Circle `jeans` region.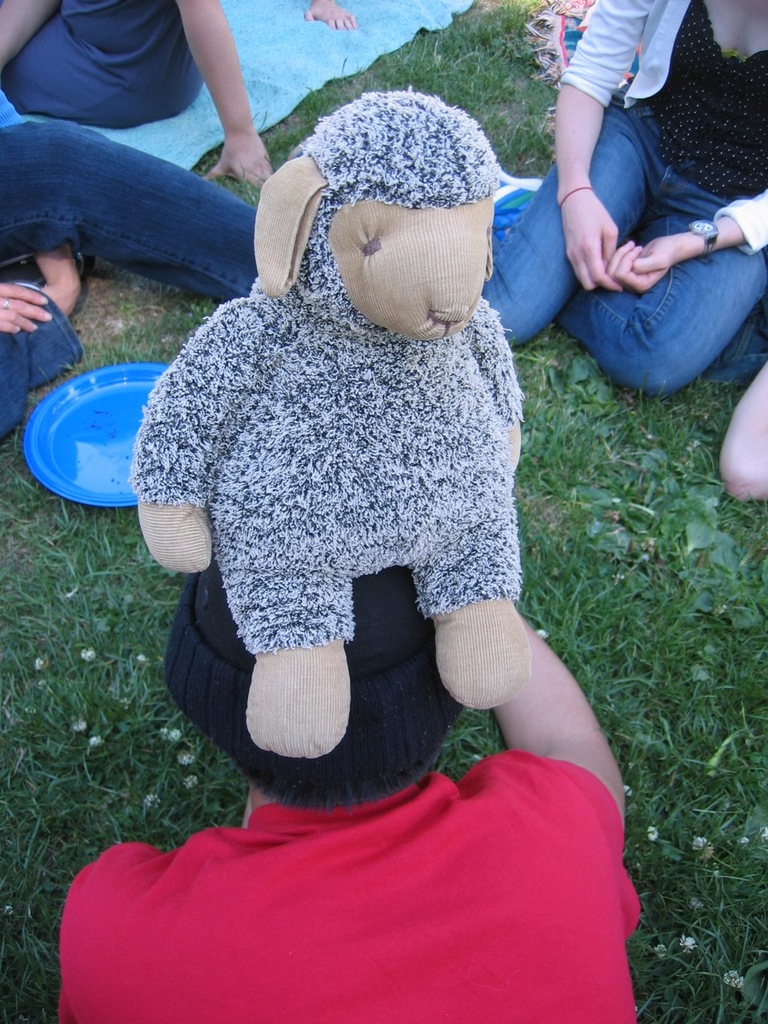
Region: bbox(545, 174, 737, 375).
